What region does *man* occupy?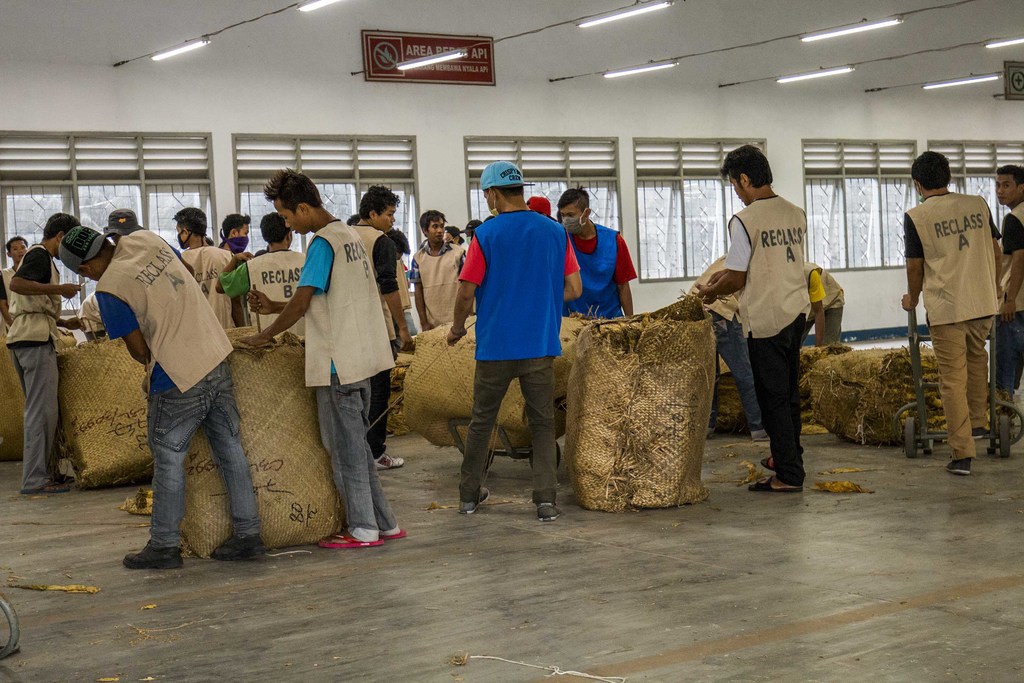
bbox=(803, 259, 842, 344).
